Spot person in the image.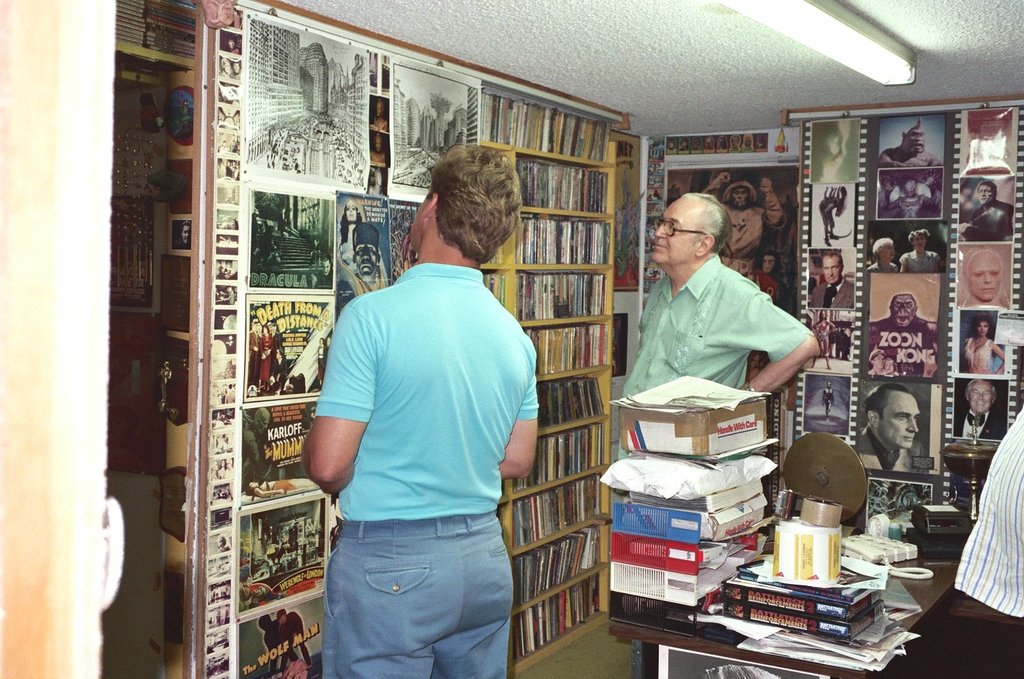
person found at bbox=[859, 384, 921, 473].
